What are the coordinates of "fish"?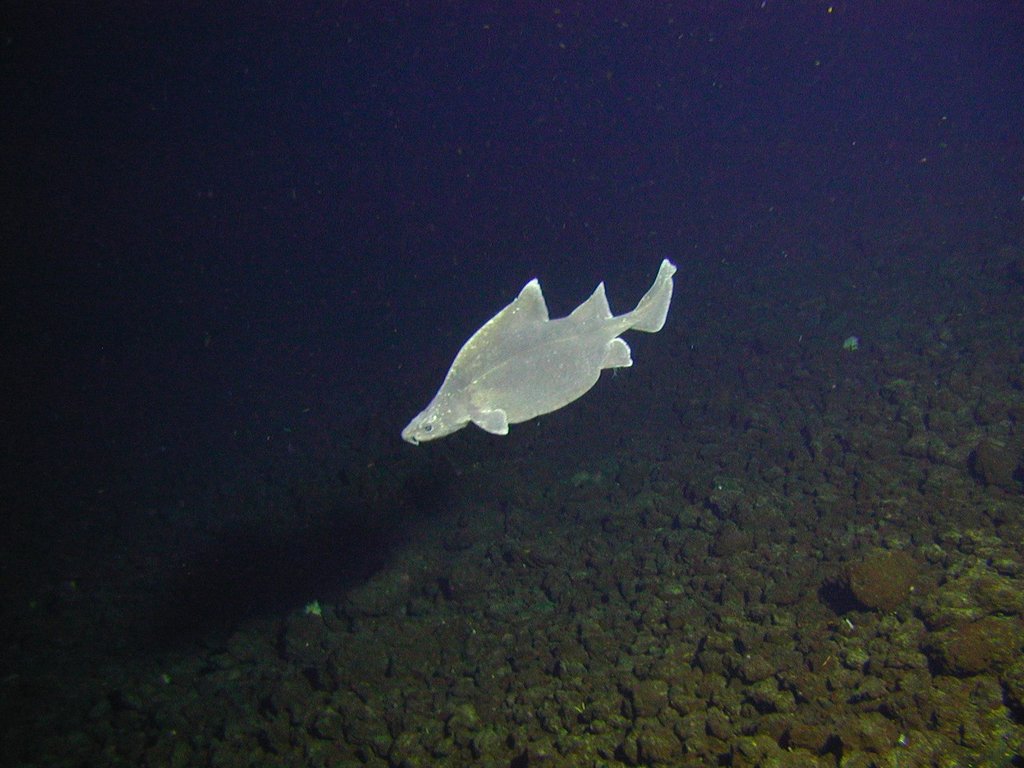
<bbox>403, 269, 694, 458</bbox>.
